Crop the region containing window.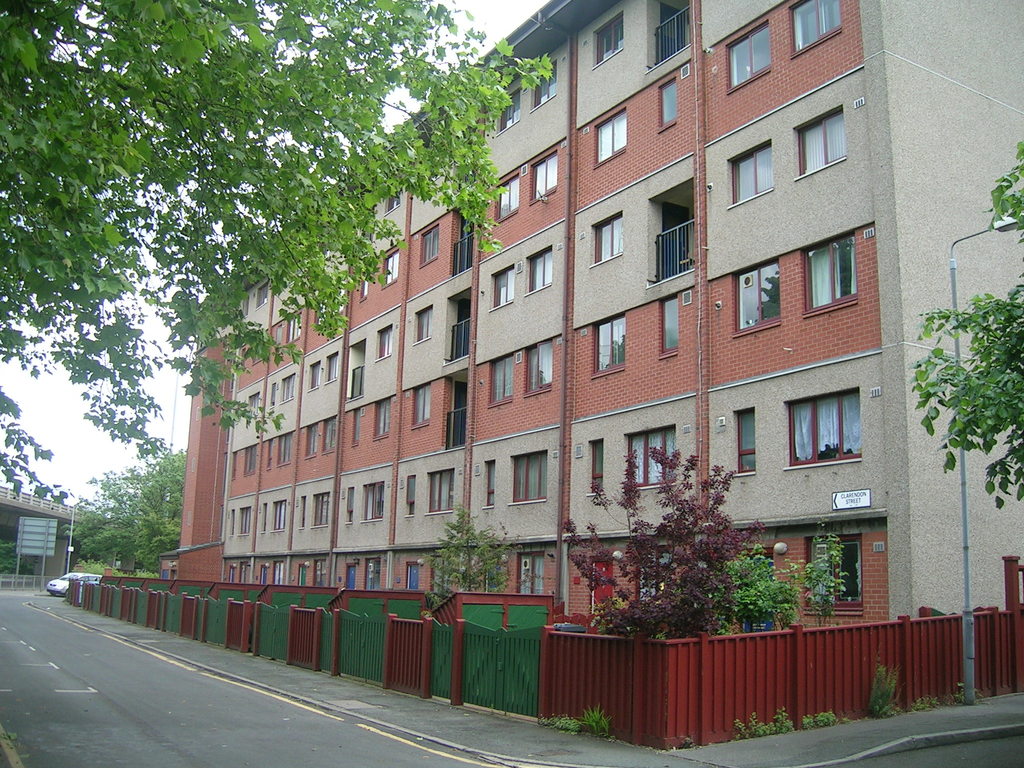
Crop region: pyautogui.locateOnScreen(662, 295, 678, 360).
